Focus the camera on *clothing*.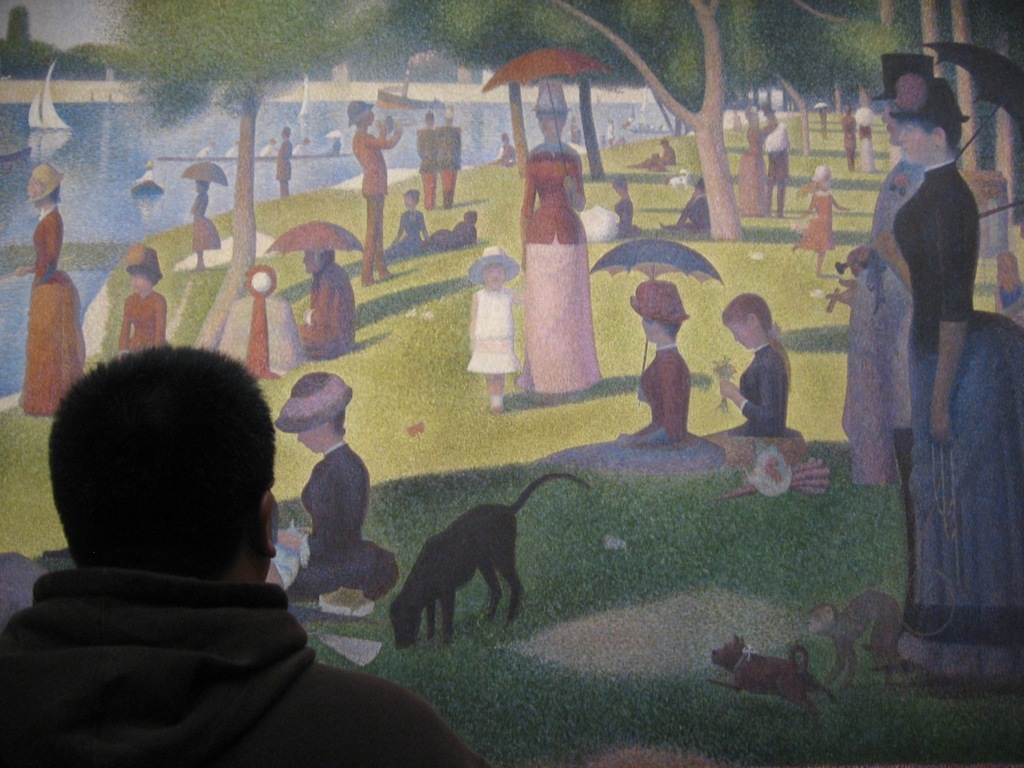
Focus region: 302, 434, 406, 600.
